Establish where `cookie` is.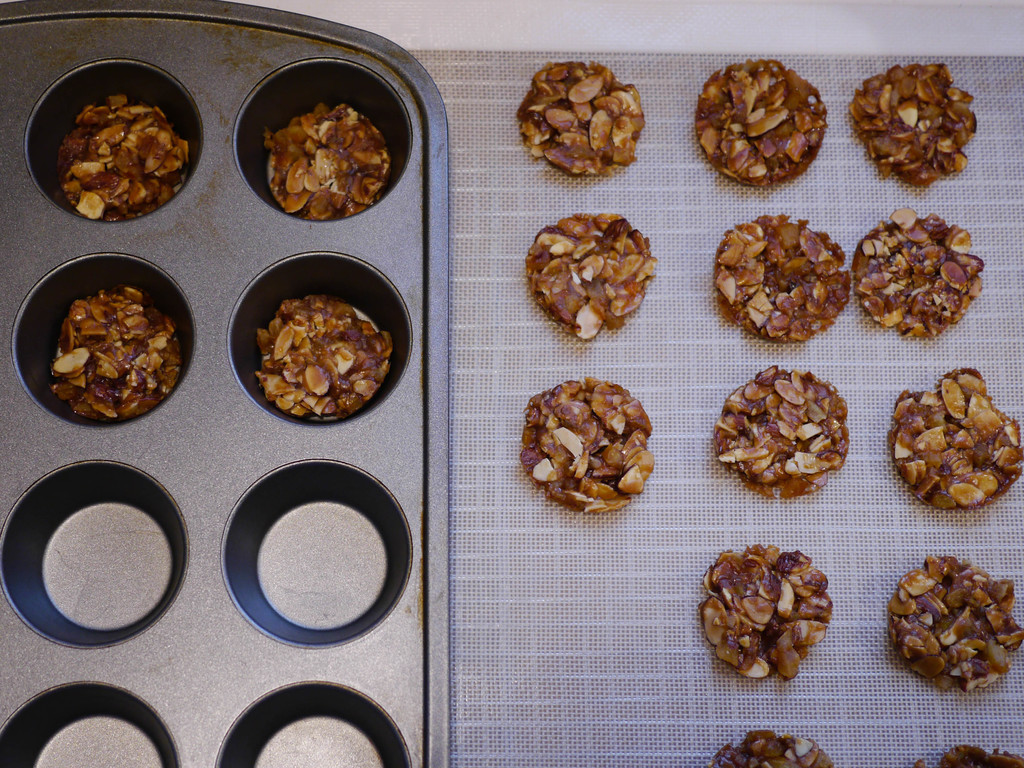
Established at detection(851, 205, 989, 339).
